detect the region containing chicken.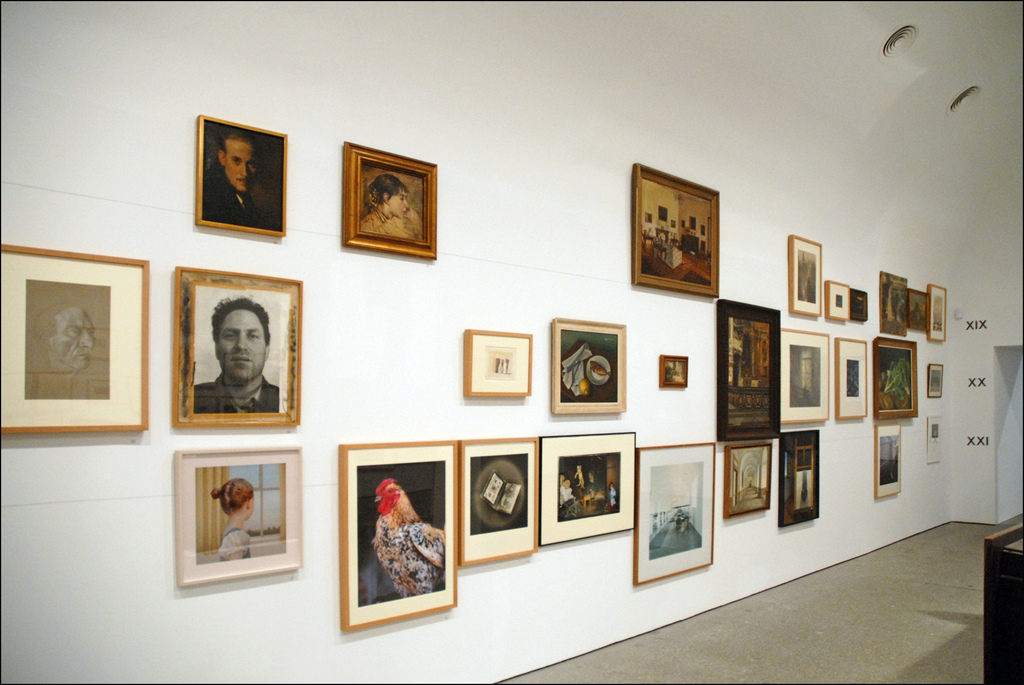
(367,469,447,605).
